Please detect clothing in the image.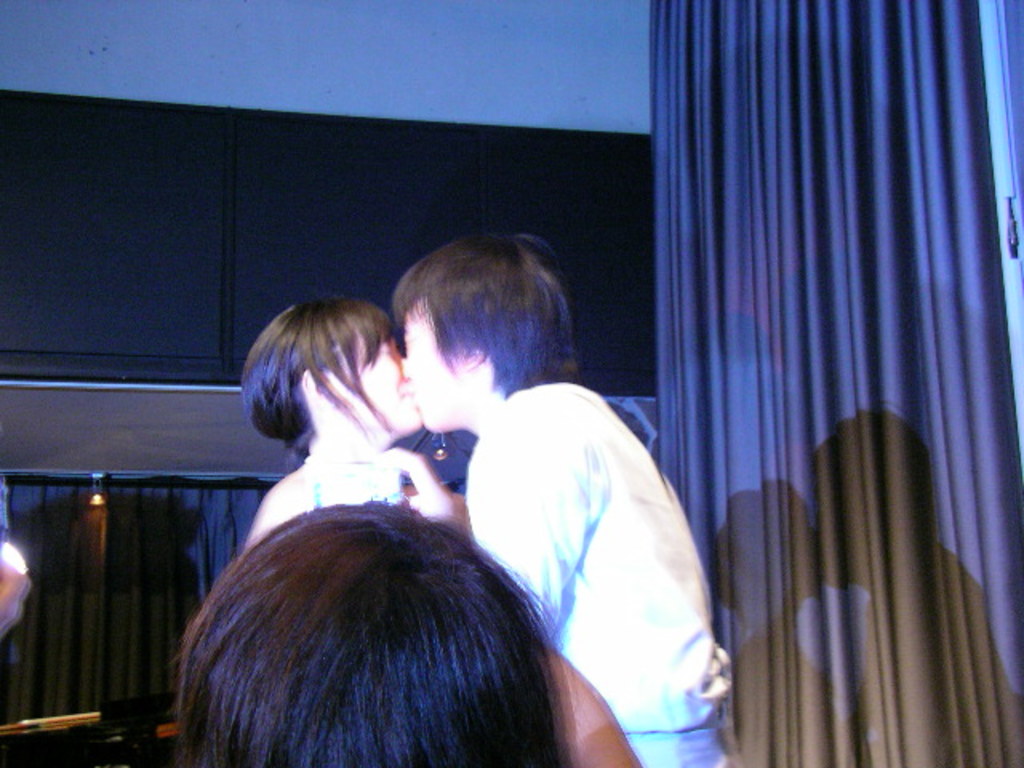
{"left": 264, "top": 435, "right": 443, "bottom": 534}.
